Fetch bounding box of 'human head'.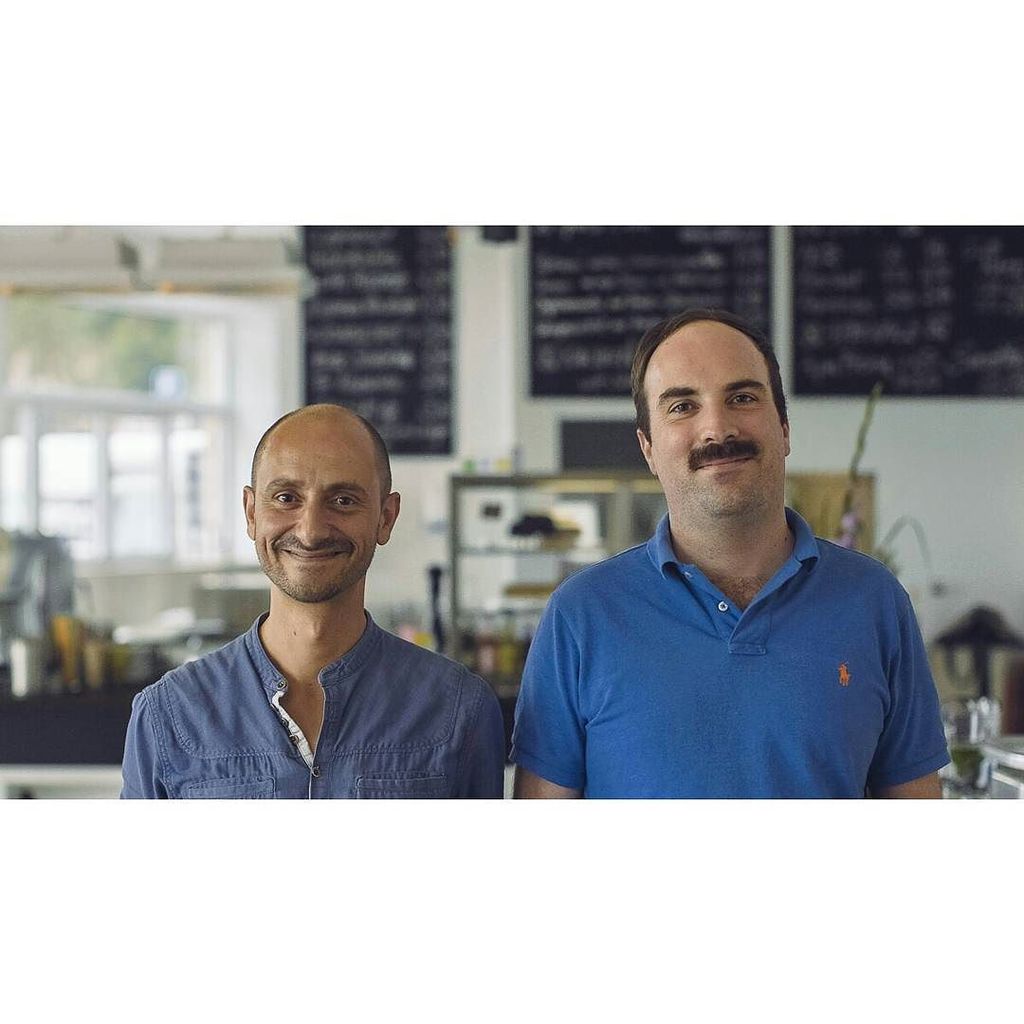
Bbox: bbox=(224, 397, 409, 635).
